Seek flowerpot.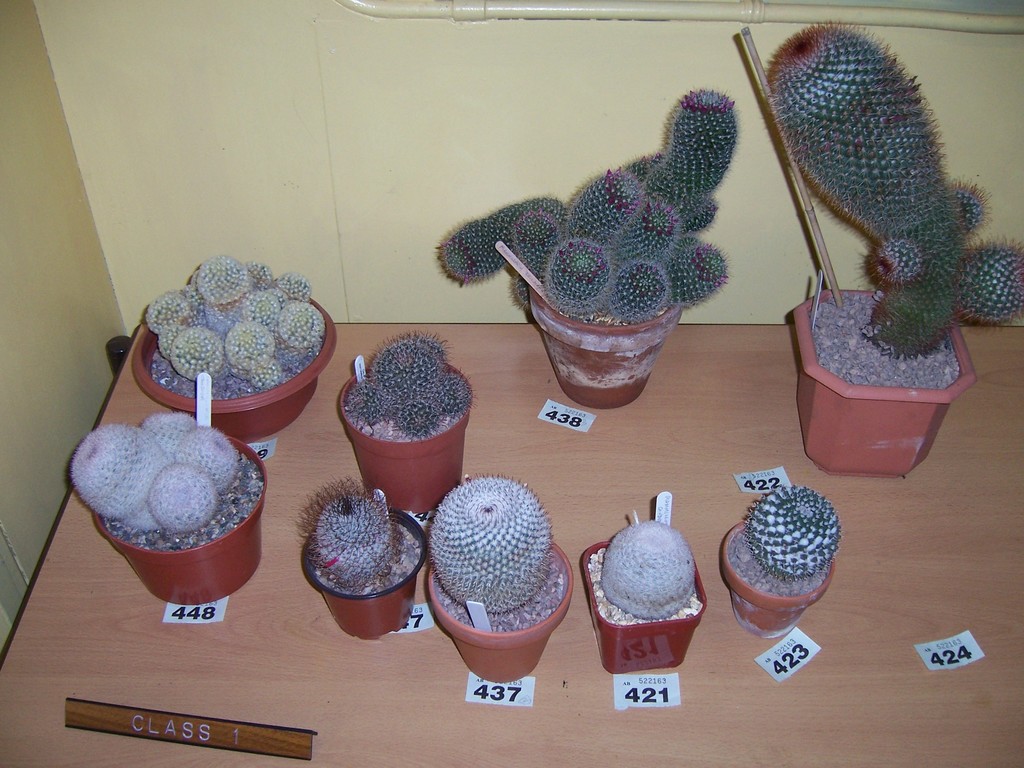
{"left": 524, "top": 284, "right": 681, "bottom": 414}.
